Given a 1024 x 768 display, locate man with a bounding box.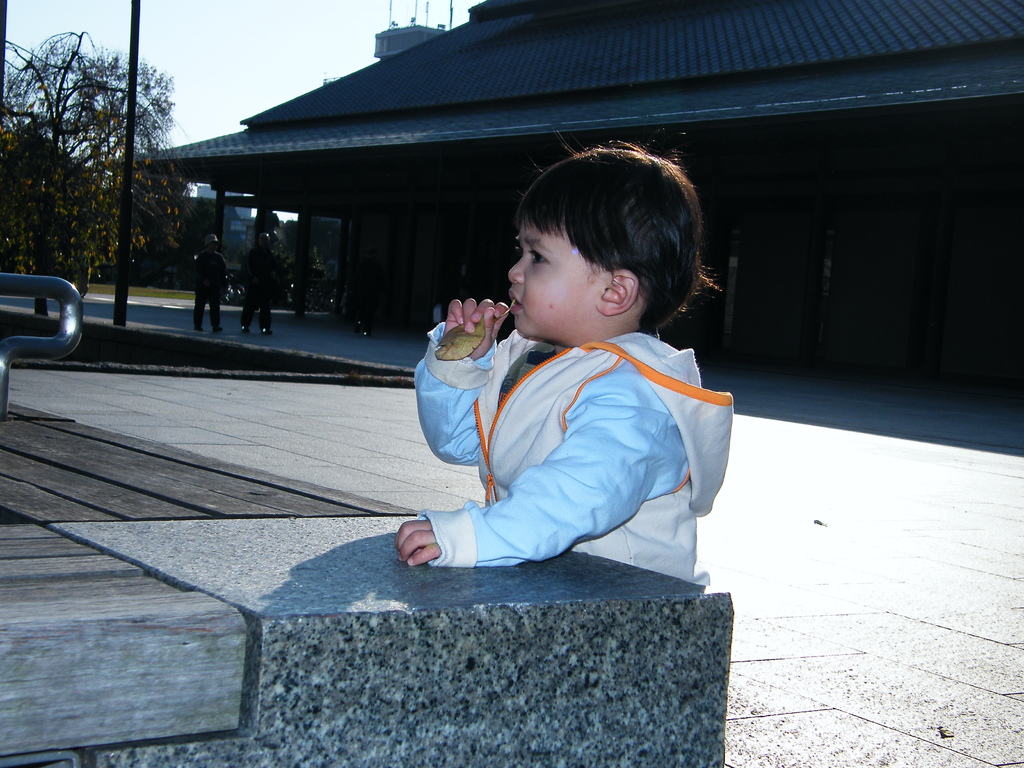
Located: Rect(237, 228, 289, 331).
